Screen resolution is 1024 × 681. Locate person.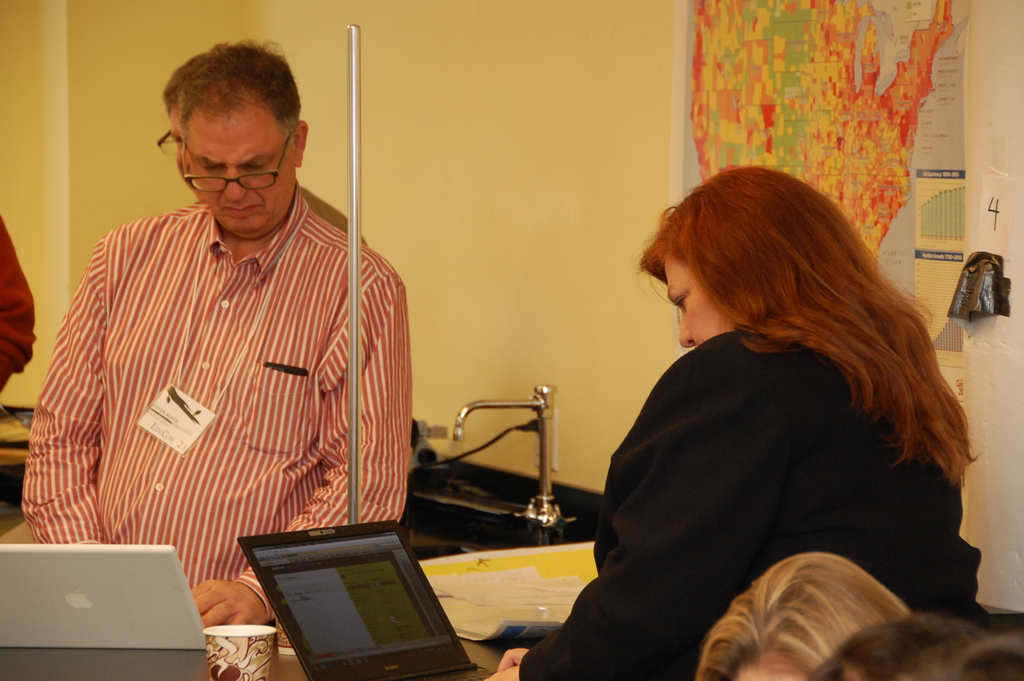
box=[700, 551, 926, 680].
